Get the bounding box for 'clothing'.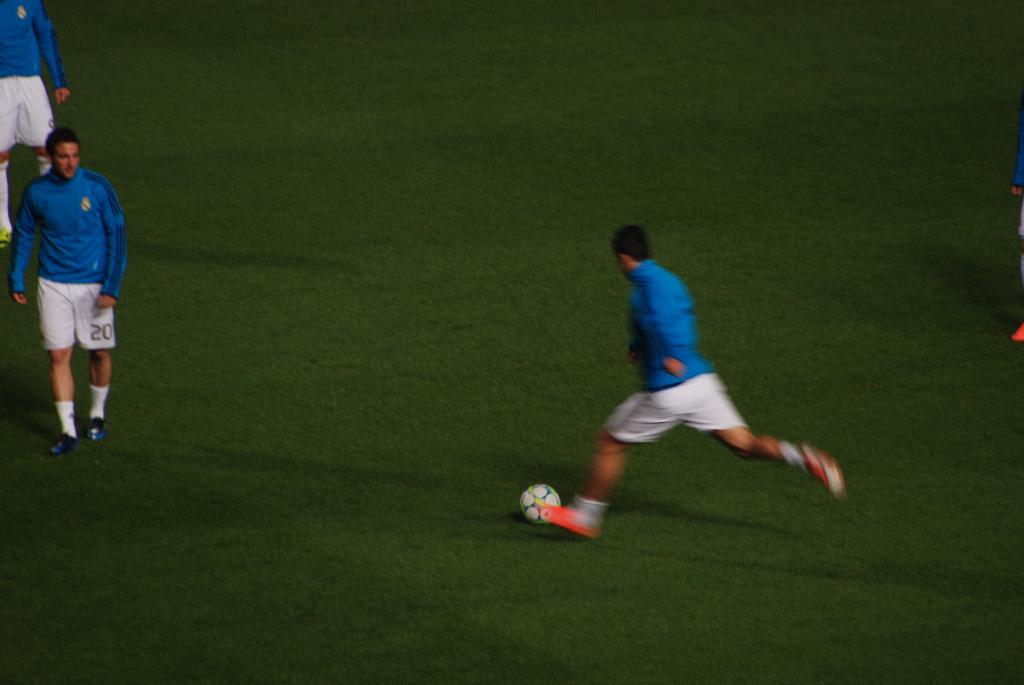
(x1=8, y1=164, x2=130, y2=361).
